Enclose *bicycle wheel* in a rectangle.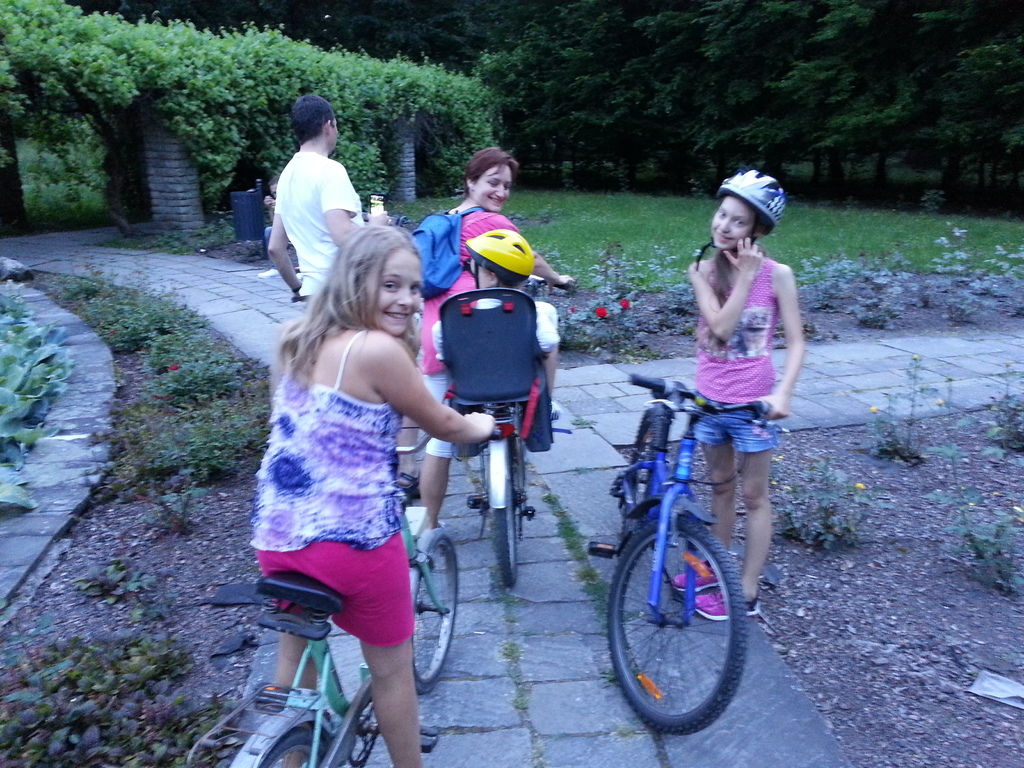
<box>602,473,764,724</box>.
